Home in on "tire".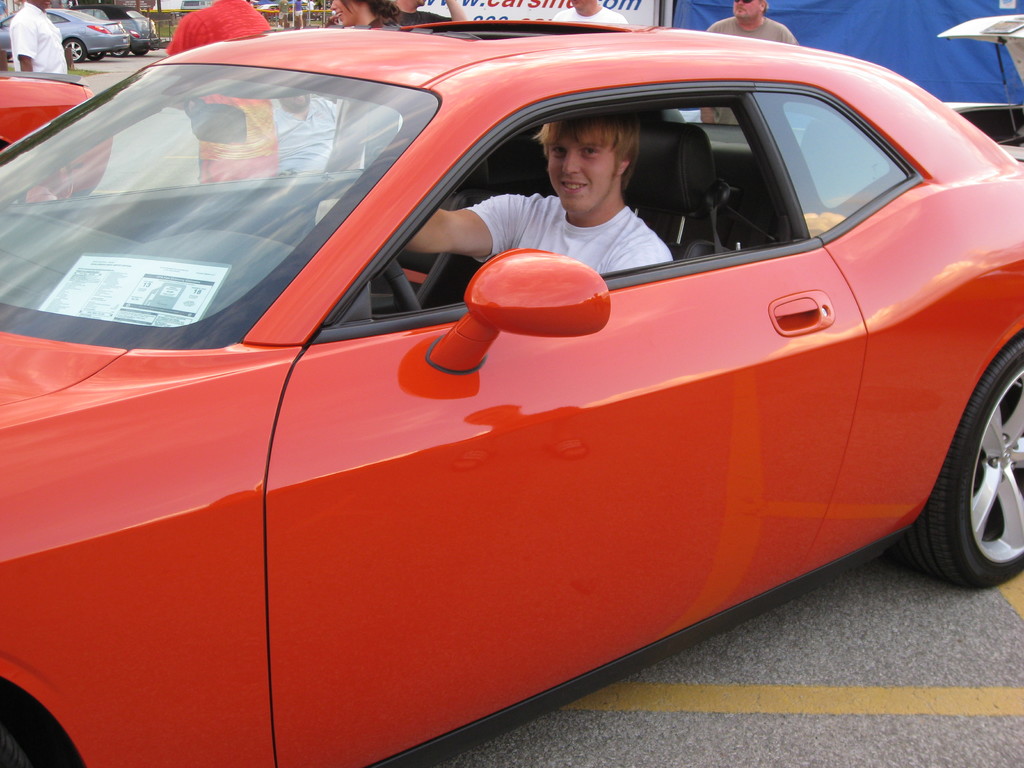
Homed in at 0, 724, 38, 767.
